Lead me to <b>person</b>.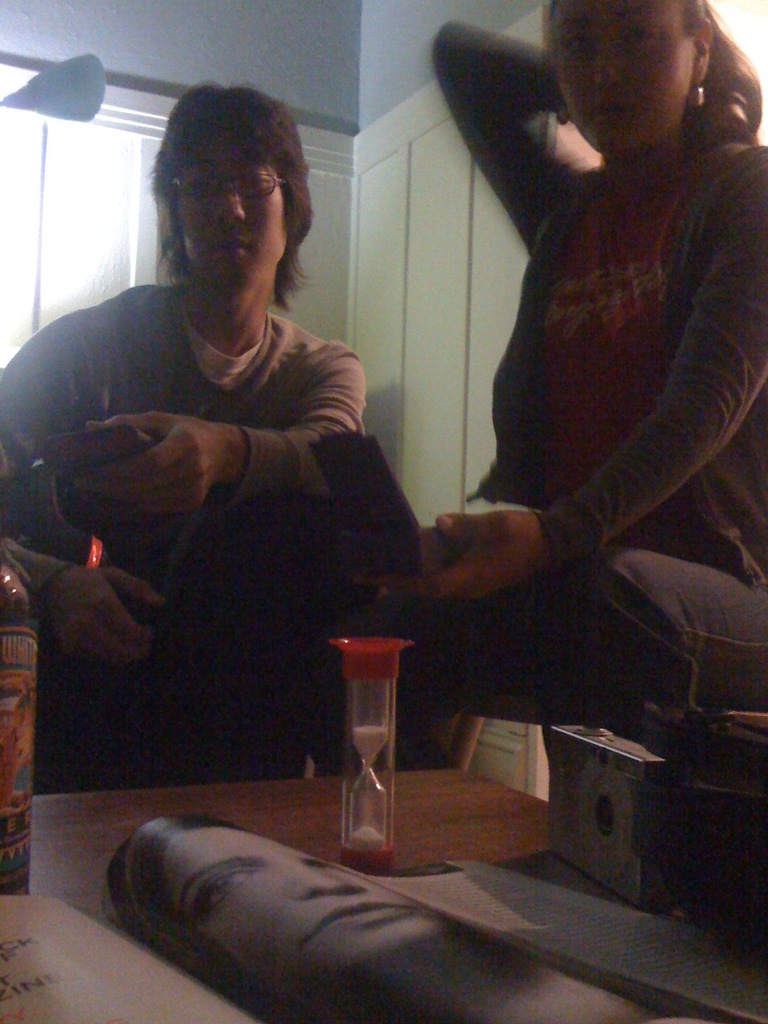
Lead to 353:0:766:732.
